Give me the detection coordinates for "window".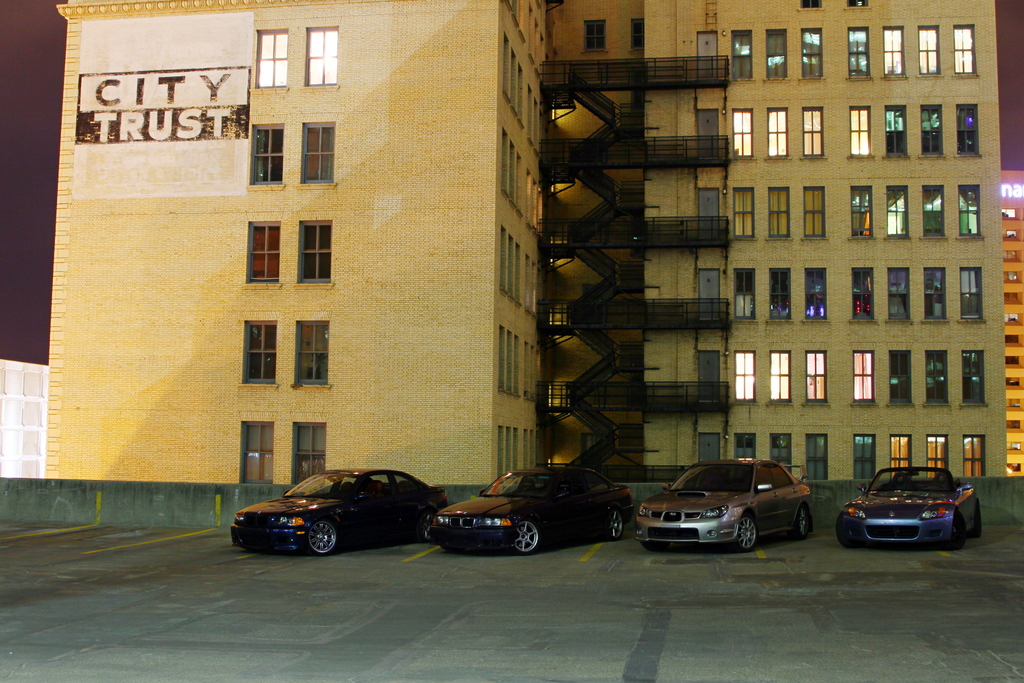
bbox(917, 104, 945, 157).
